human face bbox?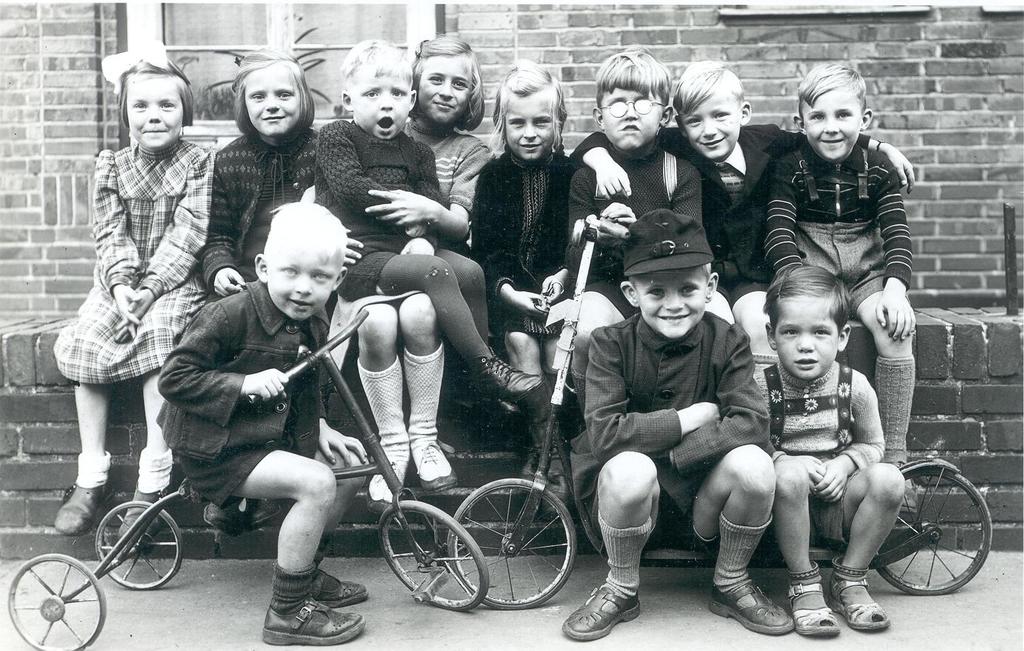
<box>505,89,552,159</box>
